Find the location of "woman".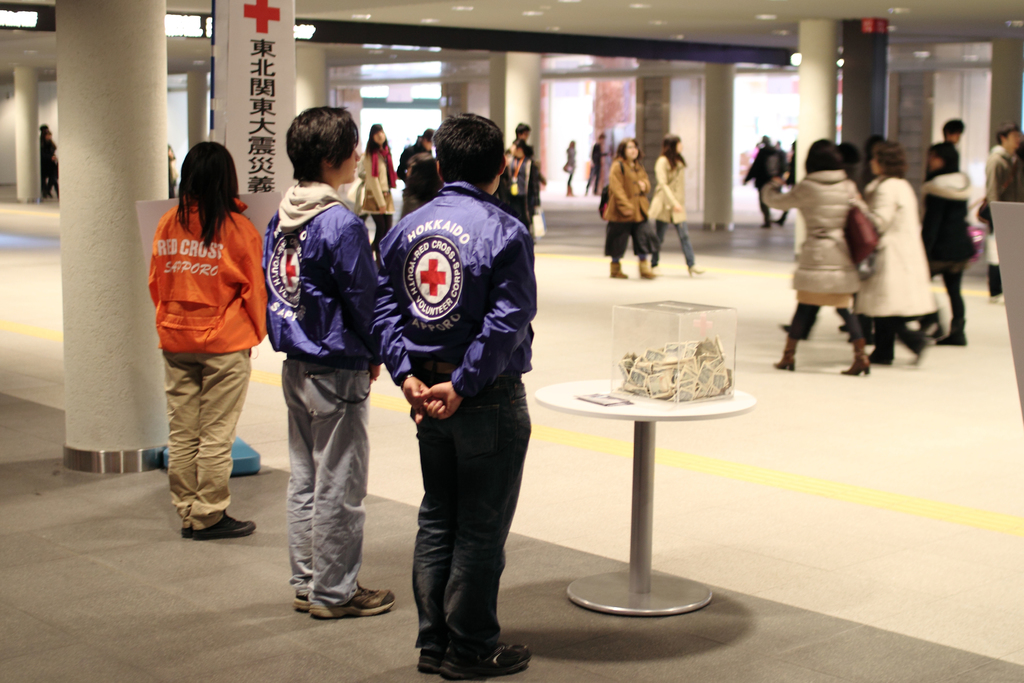
Location: Rect(861, 138, 934, 366).
